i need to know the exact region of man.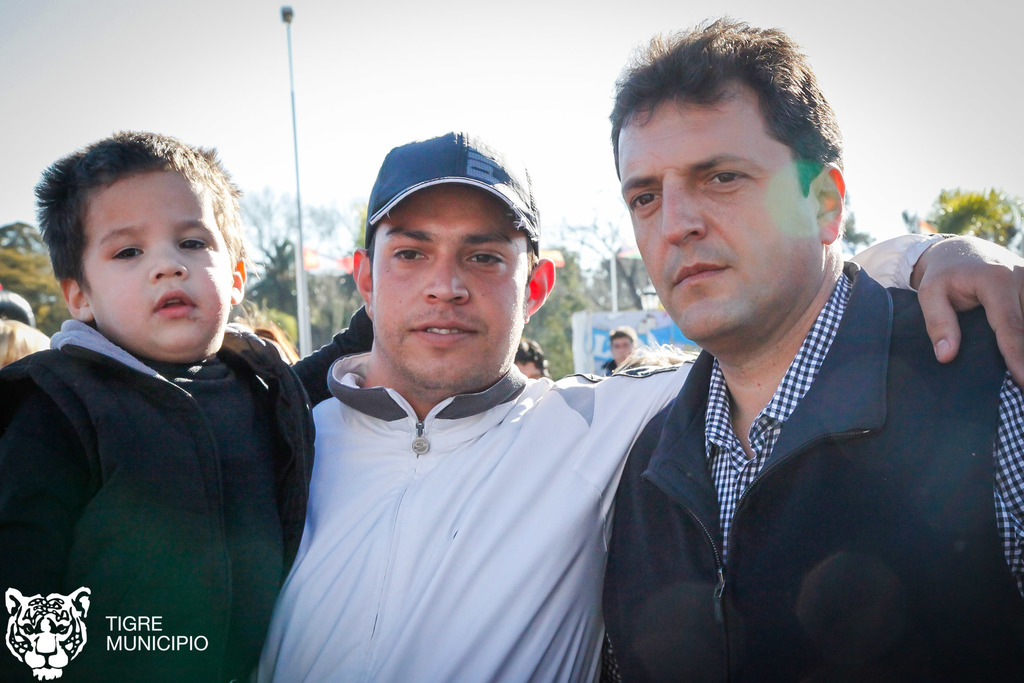
Region: bbox(278, 122, 1023, 682).
